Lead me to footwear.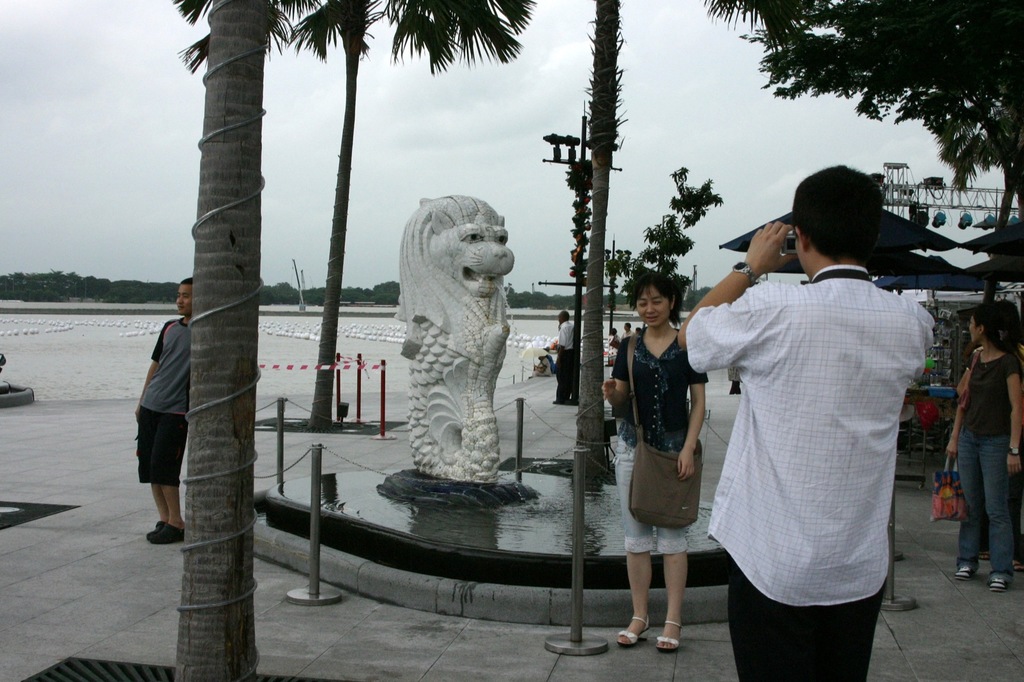
Lead to bbox=[150, 521, 186, 544].
